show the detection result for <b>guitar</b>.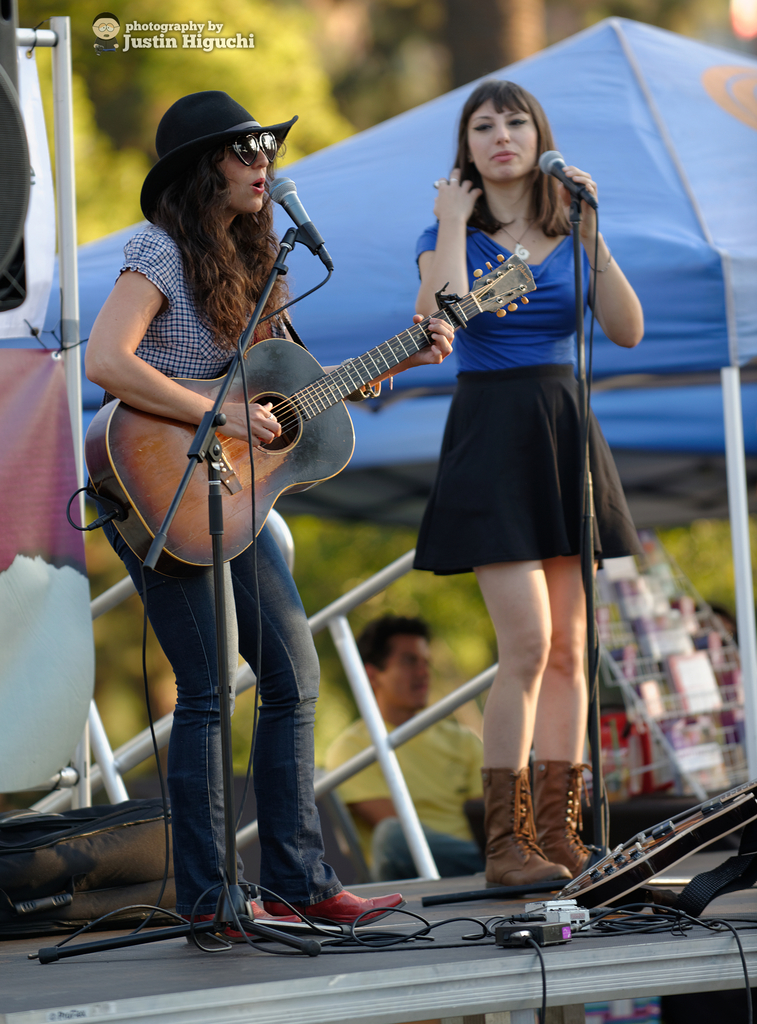
l=86, t=246, r=547, b=557.
